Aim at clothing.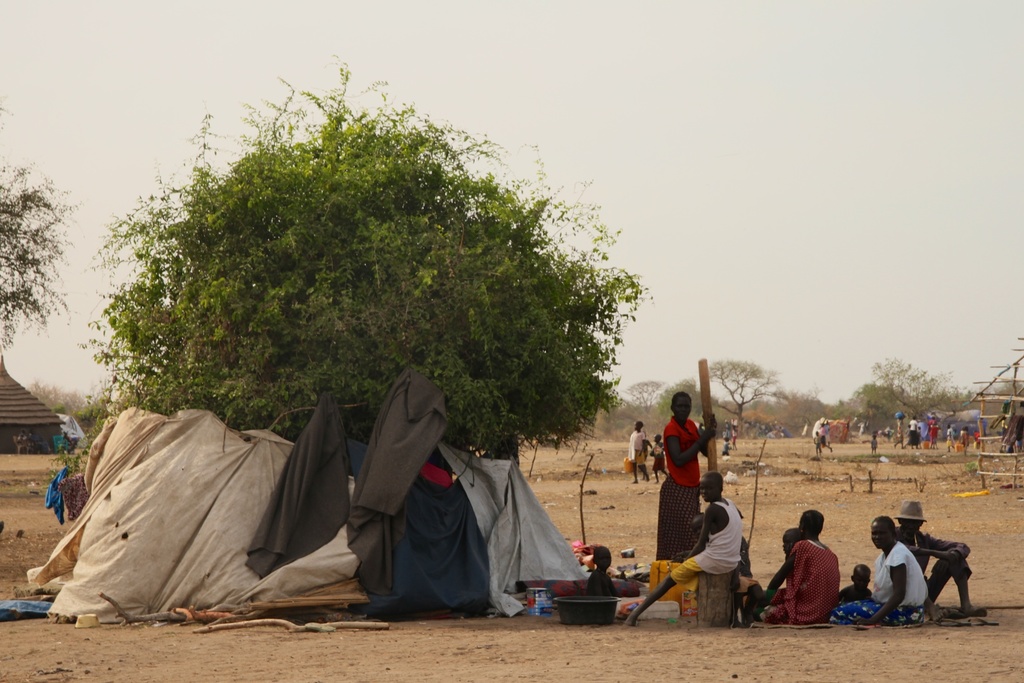
Aimed at locate(857, 416, 867, 441).
